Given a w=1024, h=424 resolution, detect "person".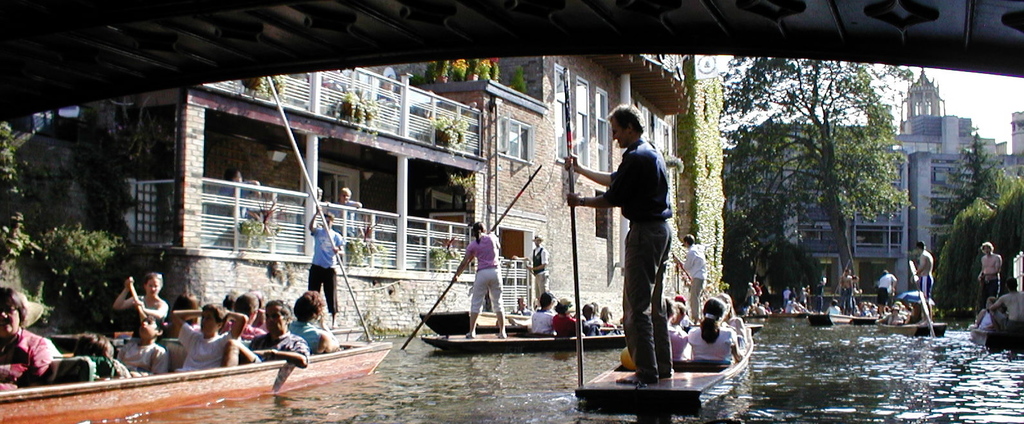
bbox=[551, 292, 578, 343].
